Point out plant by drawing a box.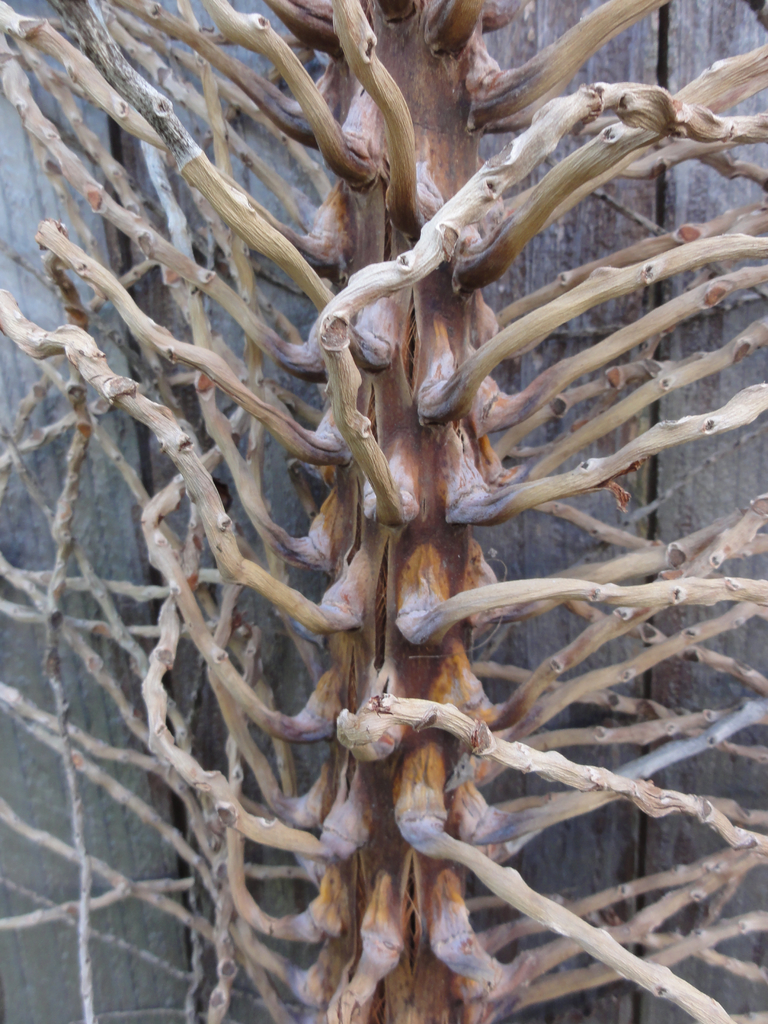
<region>0, 0, 767, 1023</region>.
